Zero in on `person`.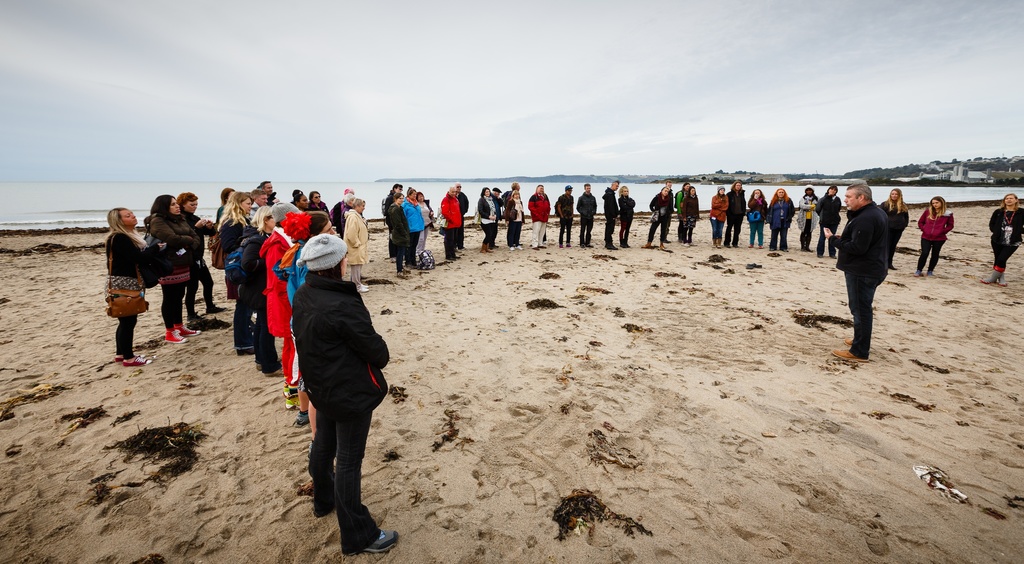
Zeroed in: [259, 200, 305, 410].
